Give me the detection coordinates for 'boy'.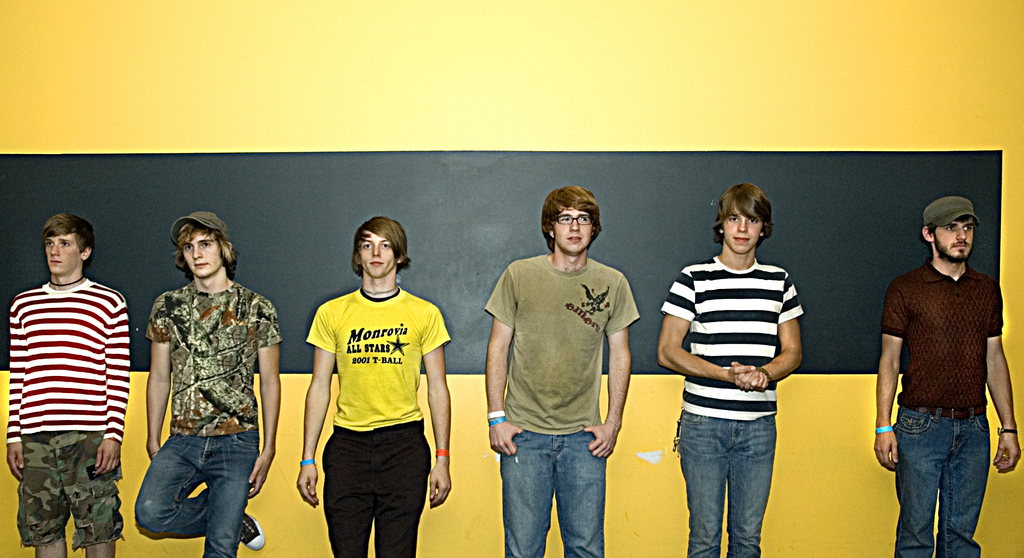
BBox(8, 209, 131, 557).
